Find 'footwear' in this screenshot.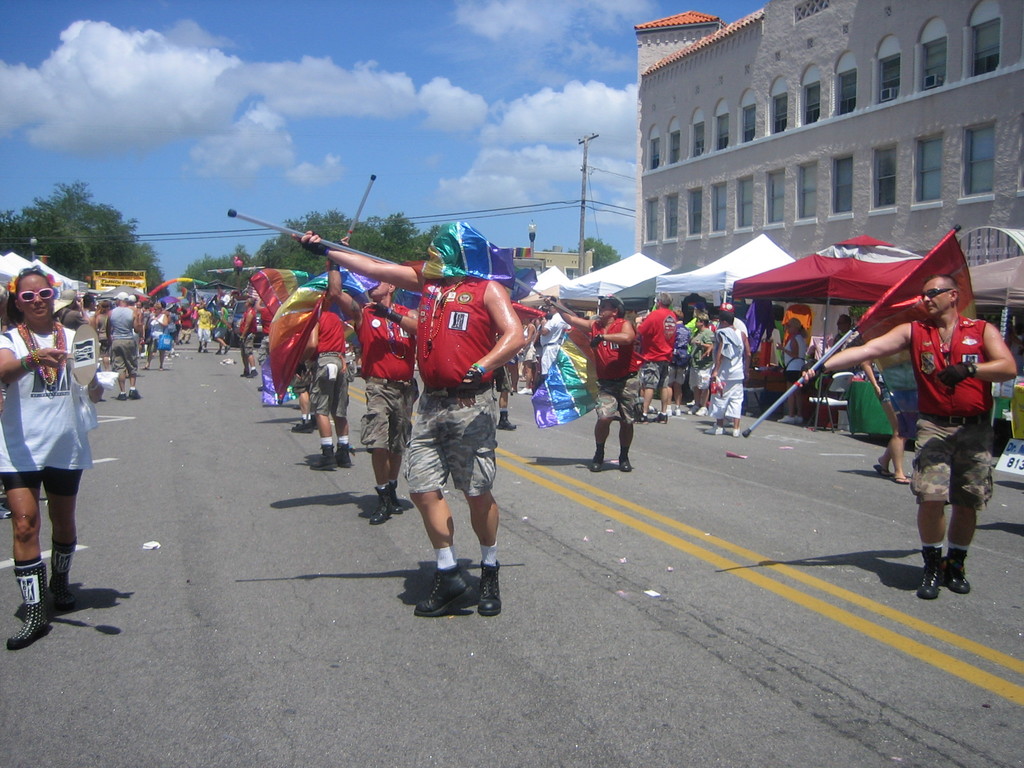
The bounding box for 'footwear' is detection(240, 369, 249, 378).
